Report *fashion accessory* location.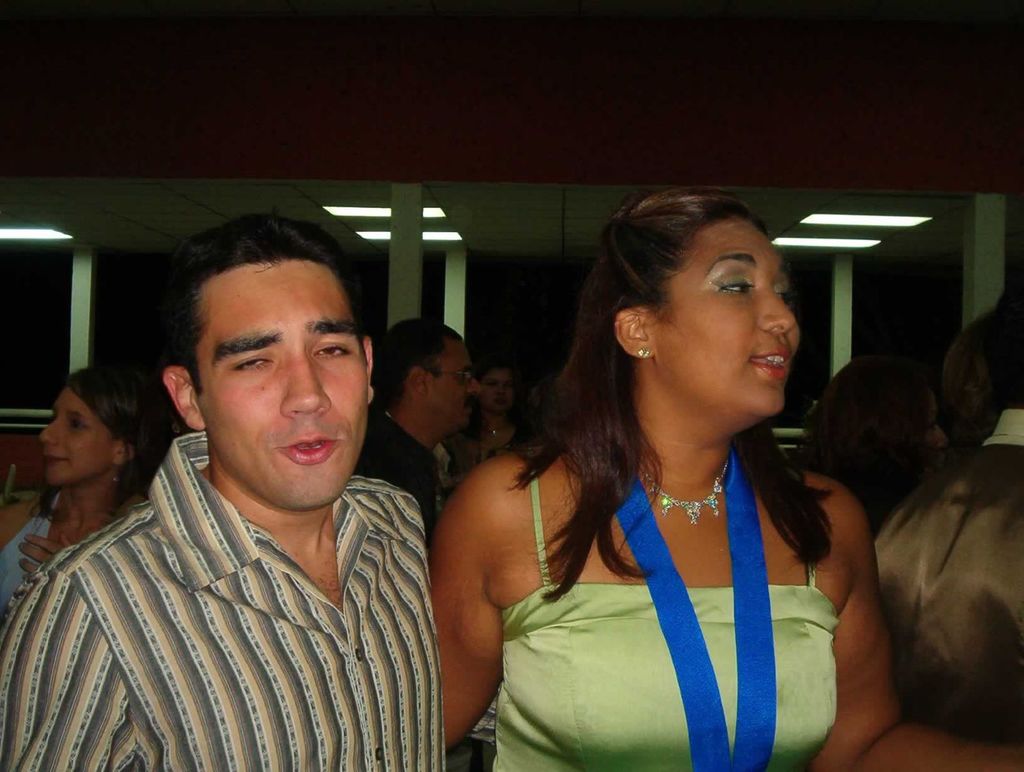
Report: crop(636, 457, 728, 524).
